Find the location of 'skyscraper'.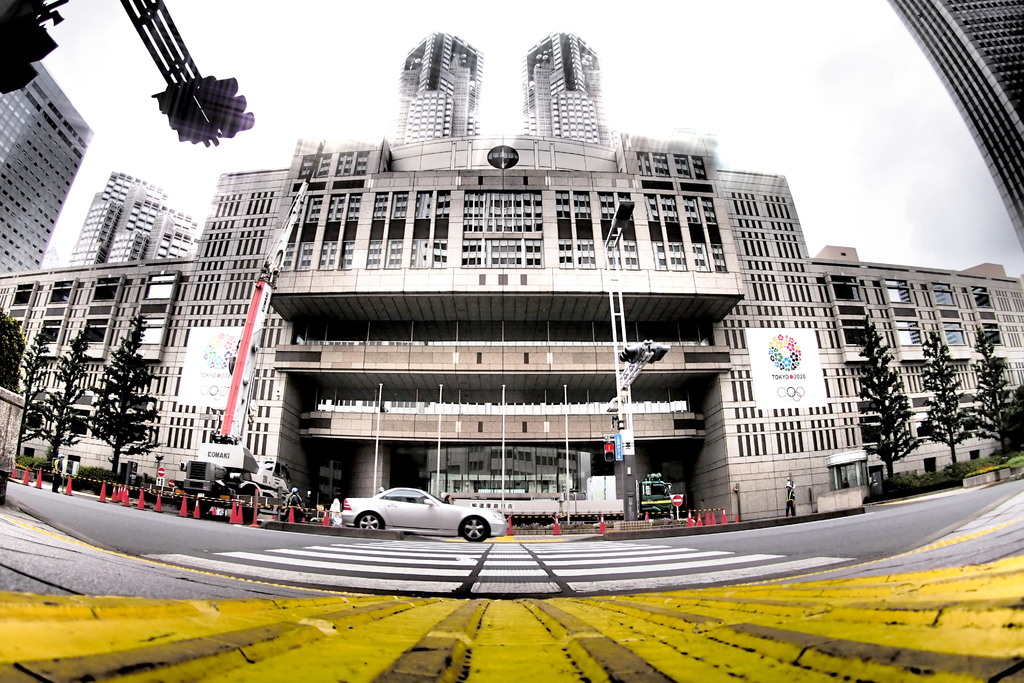
Location: crop(885, 0, 1023, 251).
